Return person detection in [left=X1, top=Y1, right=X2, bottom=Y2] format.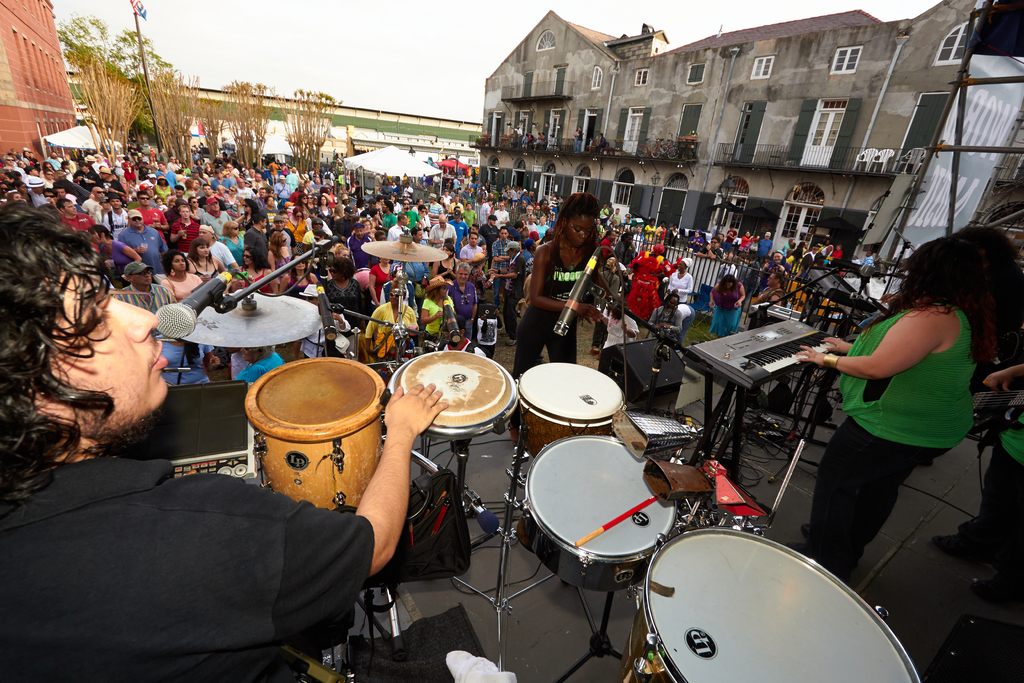
[left=200, top=221, right=252, bottom=284].
